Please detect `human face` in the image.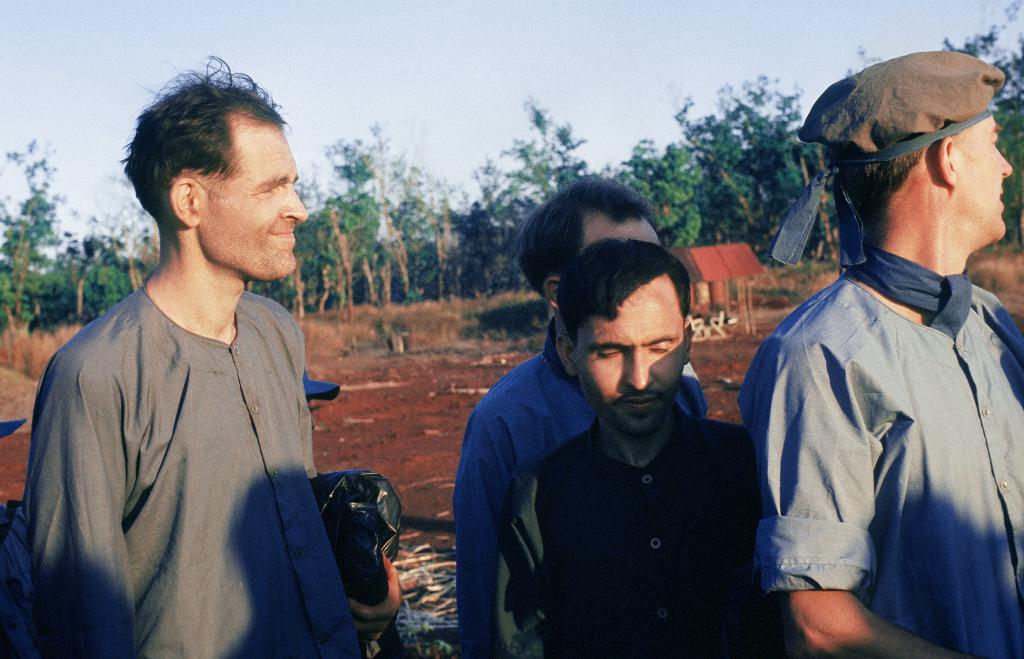
{"x1": 954, "y1": 113, "x2": 1014, "y2": 240}.
